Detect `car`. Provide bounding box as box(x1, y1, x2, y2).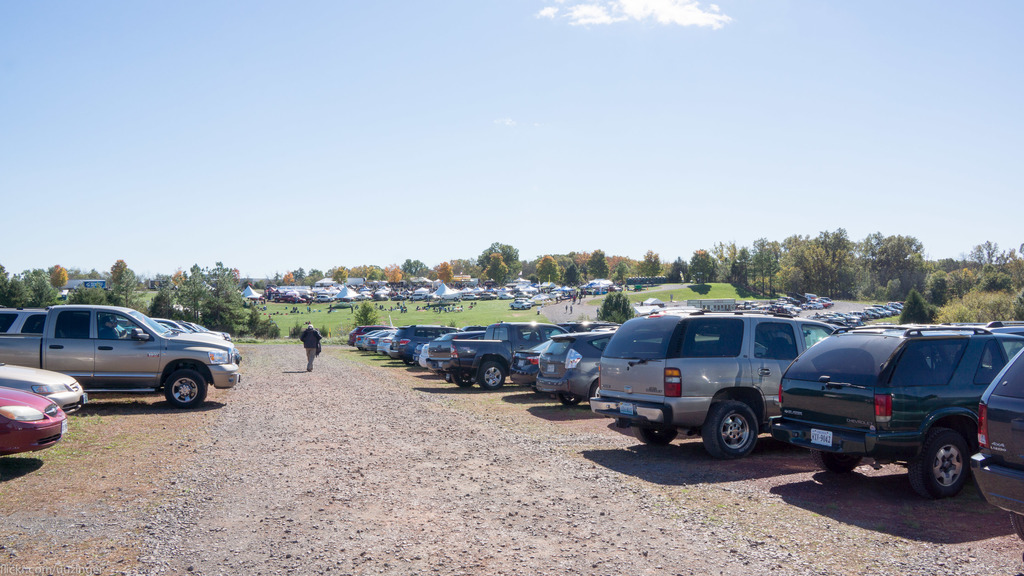
box(0, 355, 83, 414).
